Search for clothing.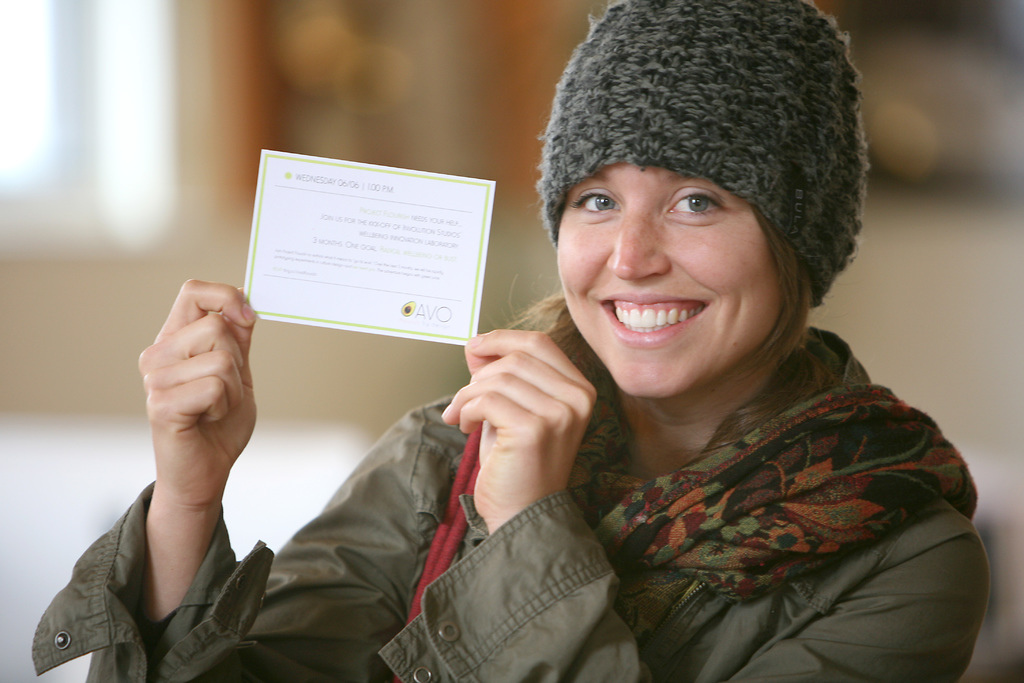
Found at bbox=[31, 324, 989, 680].
